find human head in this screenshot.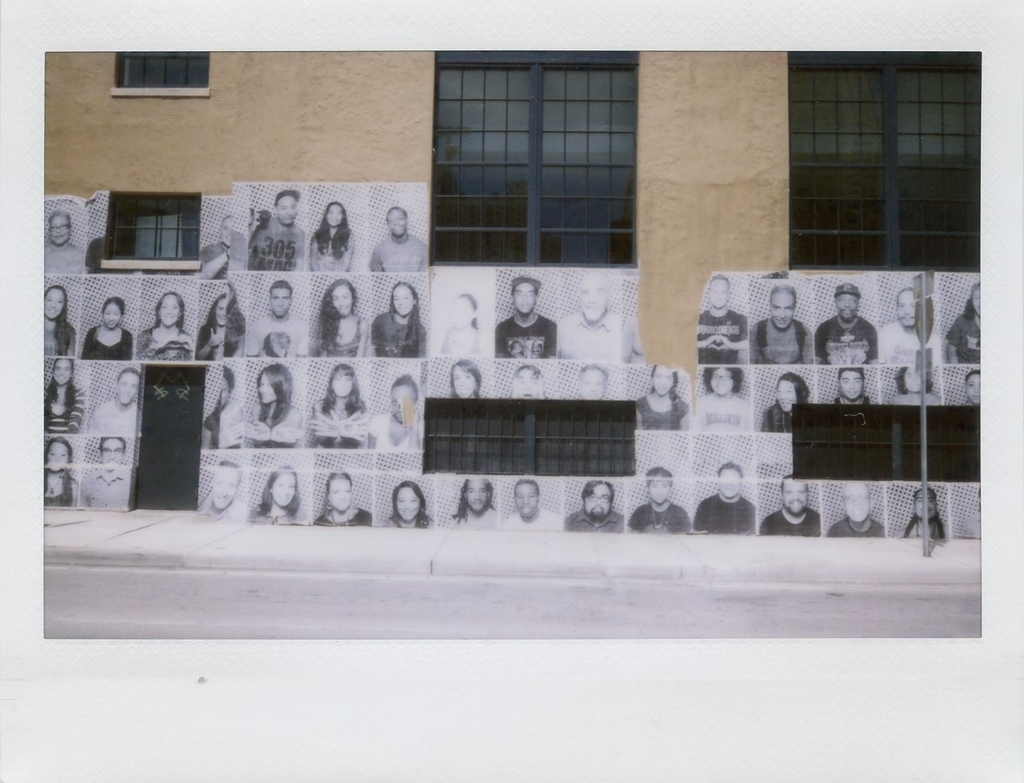
The bounding box for human head is select_region(264, 465, 298, 507).
